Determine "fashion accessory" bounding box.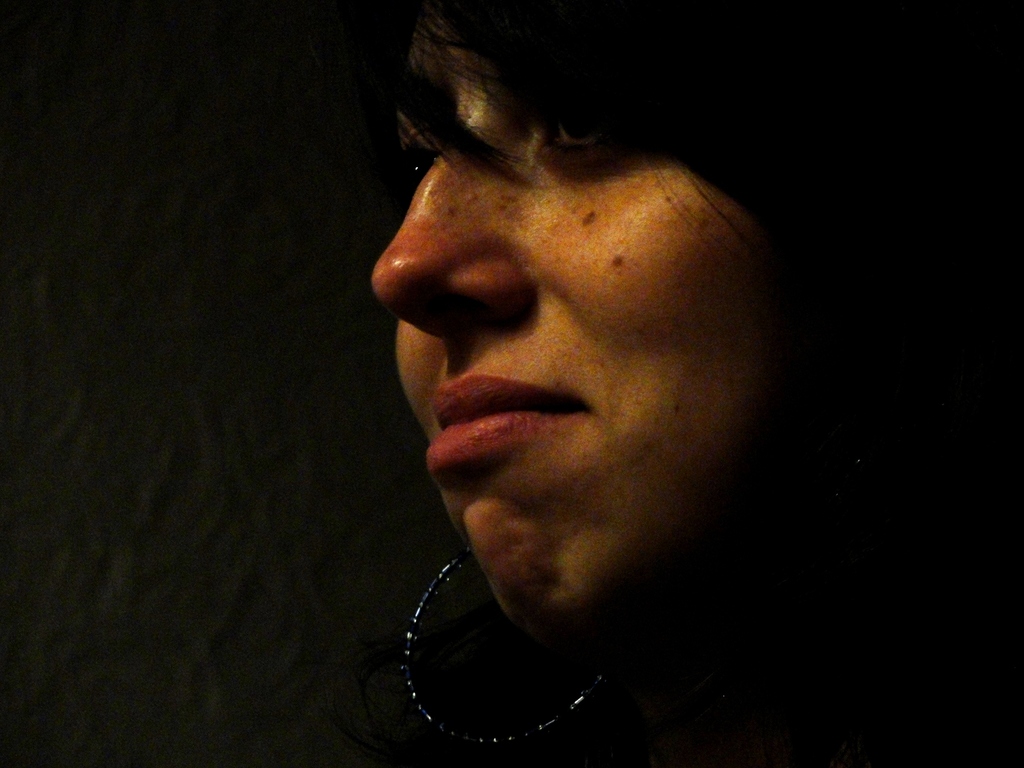
Determined: Rect(399, 557, 629, 739).
